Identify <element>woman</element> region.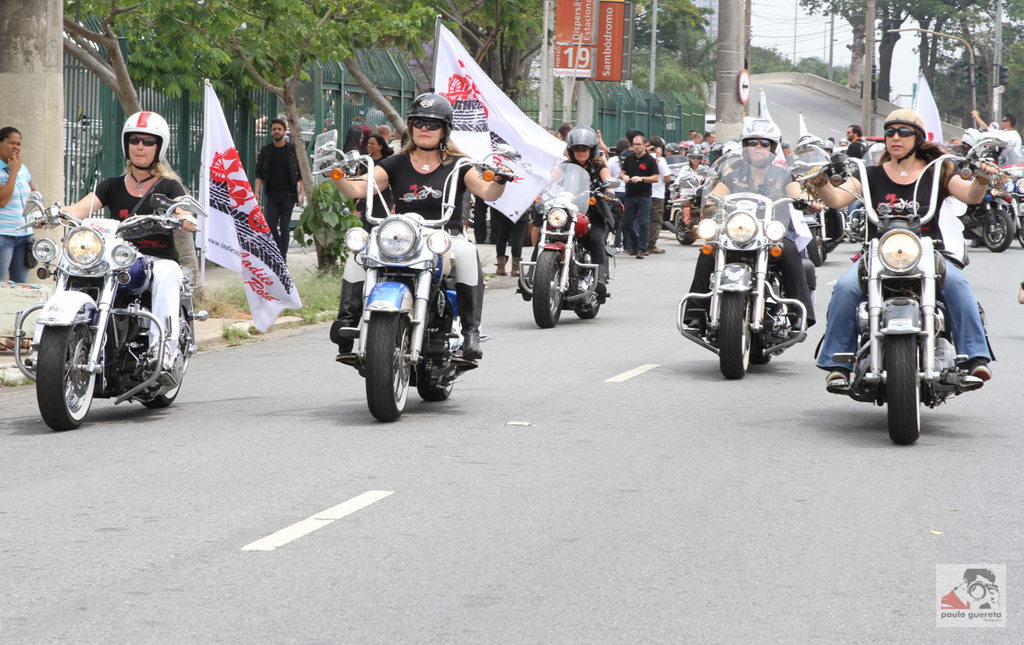
Region: 357/137/401/225.
